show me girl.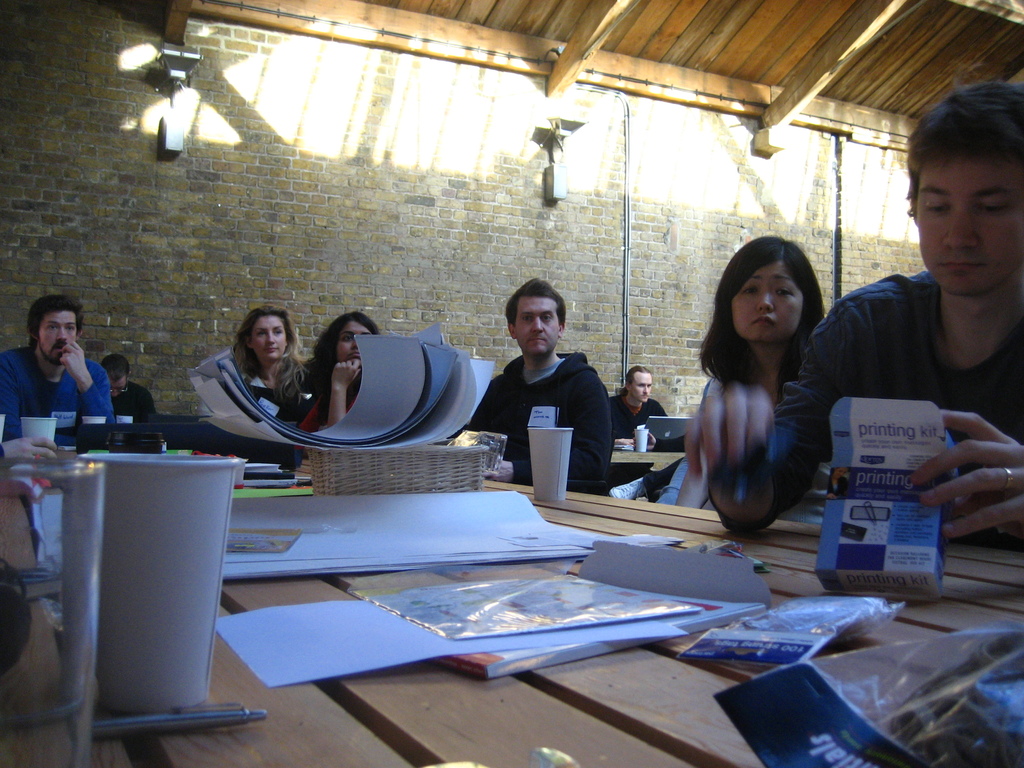
girl is here: locate(673, 234, 833, 524).
